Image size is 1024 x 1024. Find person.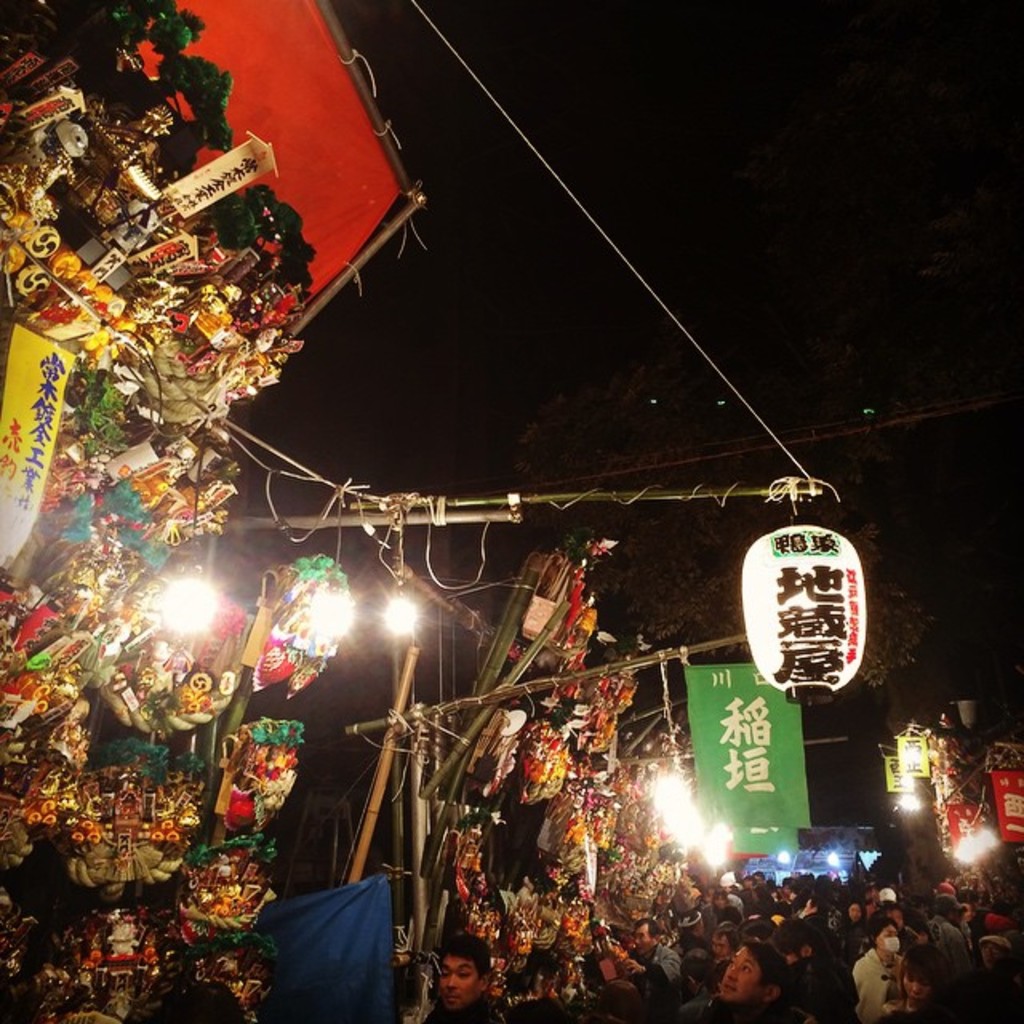
704:930:733:981.
